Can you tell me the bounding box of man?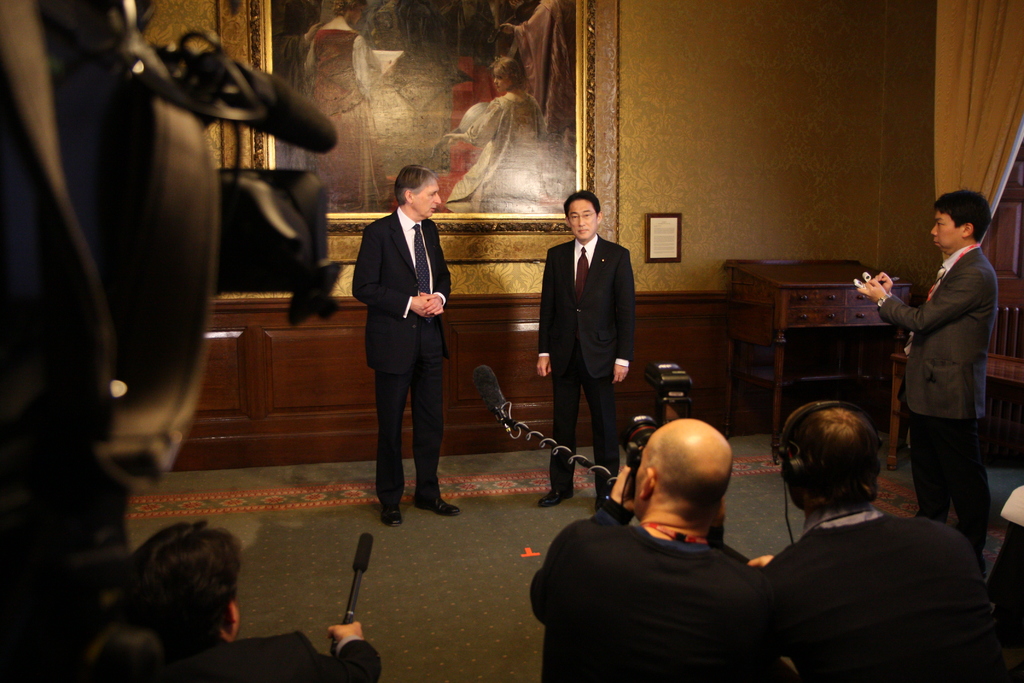
[860, 173, 1018, 556].
